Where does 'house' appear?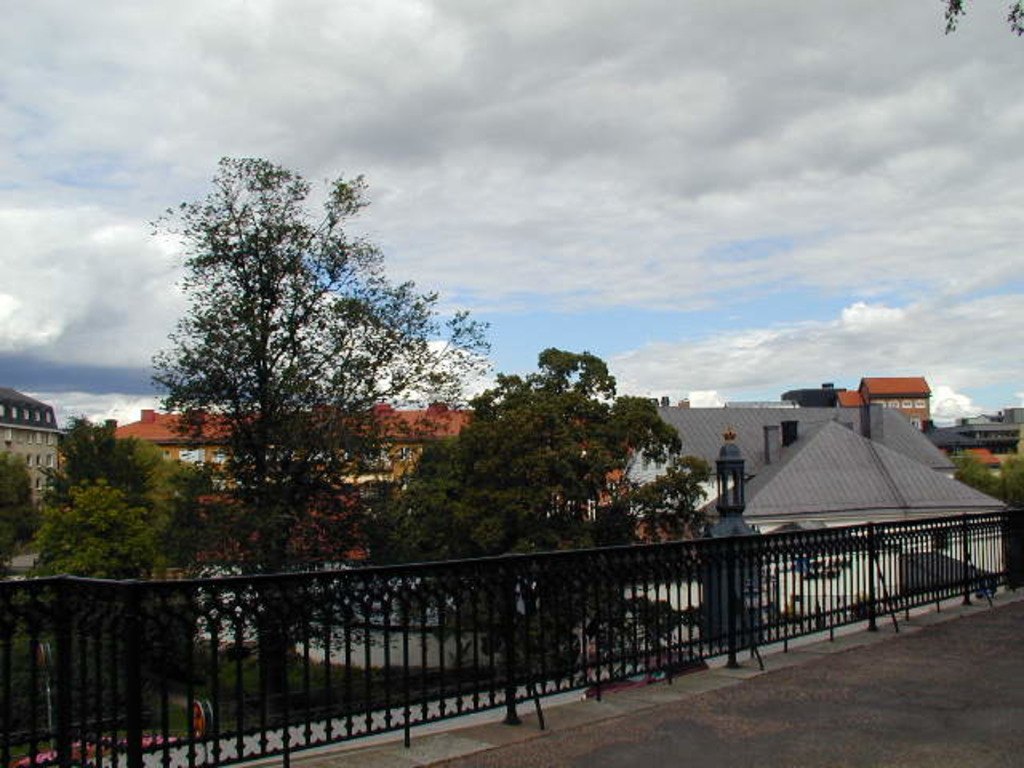
Appears at 934 400 1018 456.
